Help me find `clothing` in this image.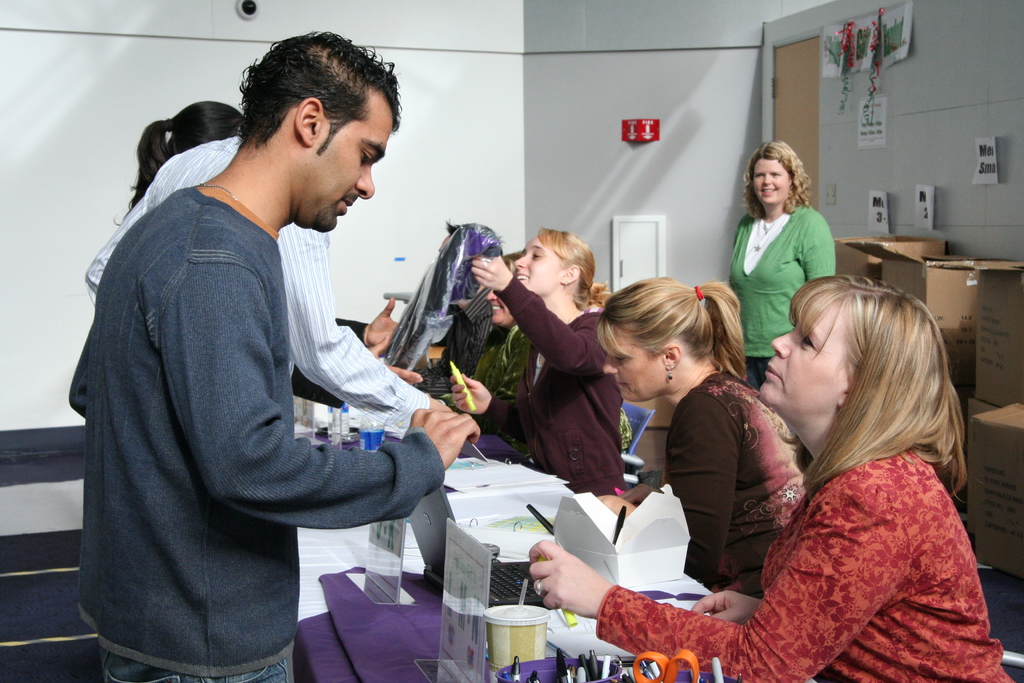
Found it: pyautogui.locateOnScreen(408, 286, 497, 399).
